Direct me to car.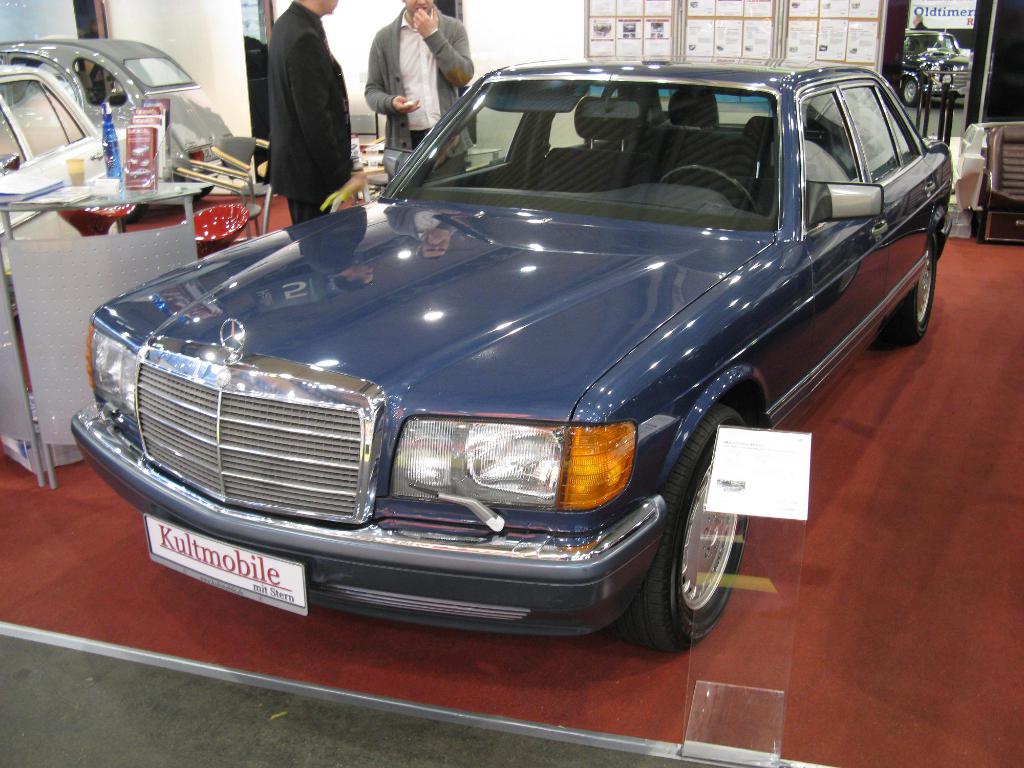
Direction: Rect(0, 64, 166, 244).
